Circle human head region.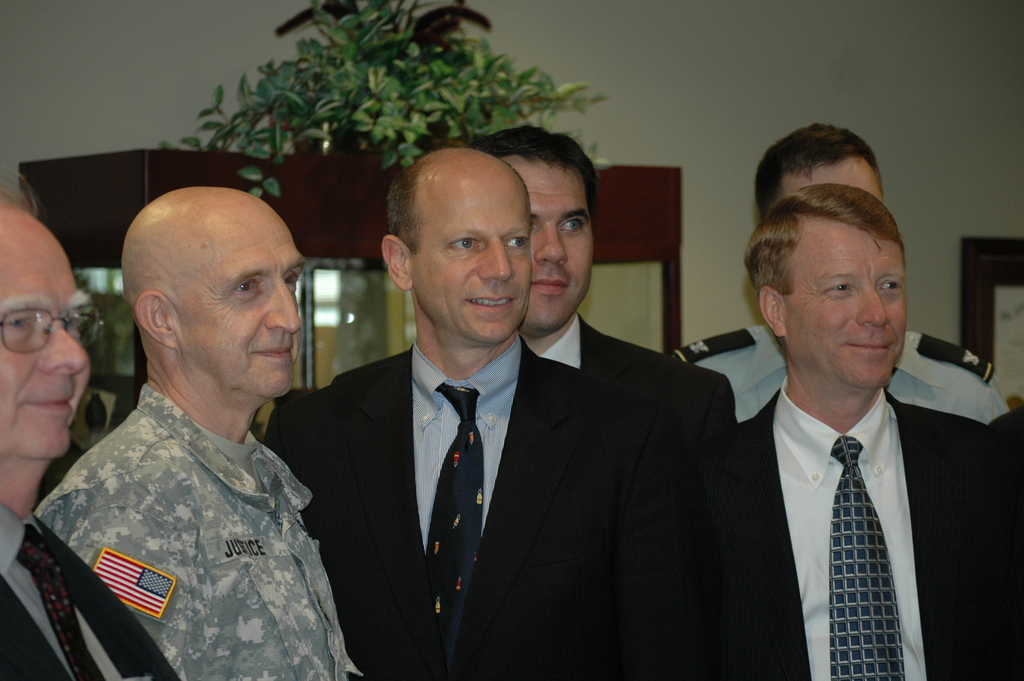
Region: crop(116, 184, 309, 402).
